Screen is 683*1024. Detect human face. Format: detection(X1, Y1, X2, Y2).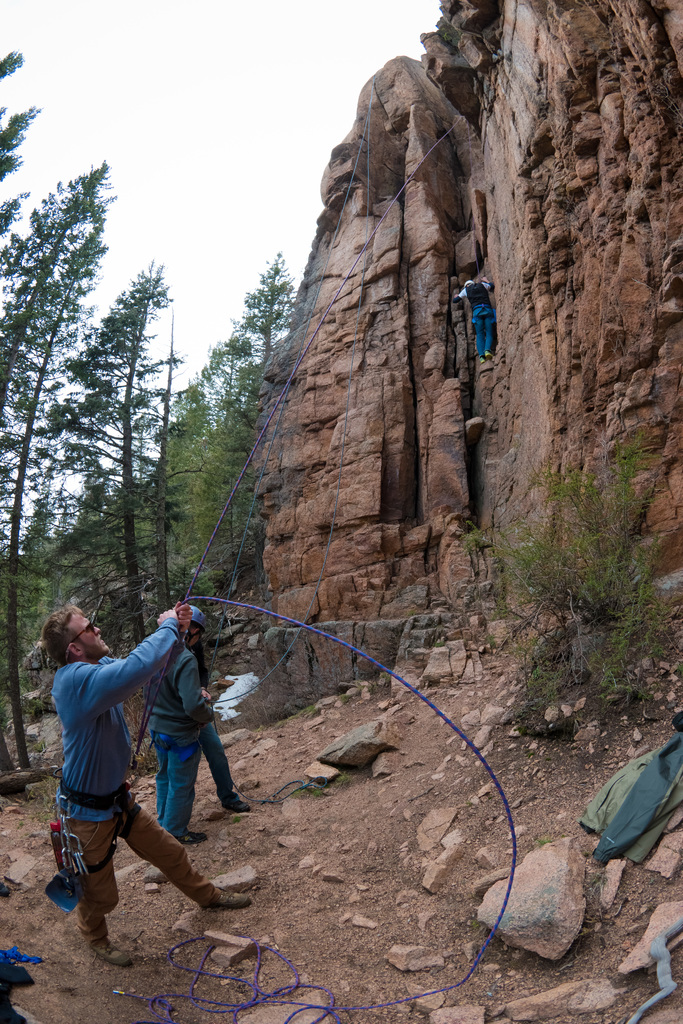
detection(71, 614, 108, 655).
